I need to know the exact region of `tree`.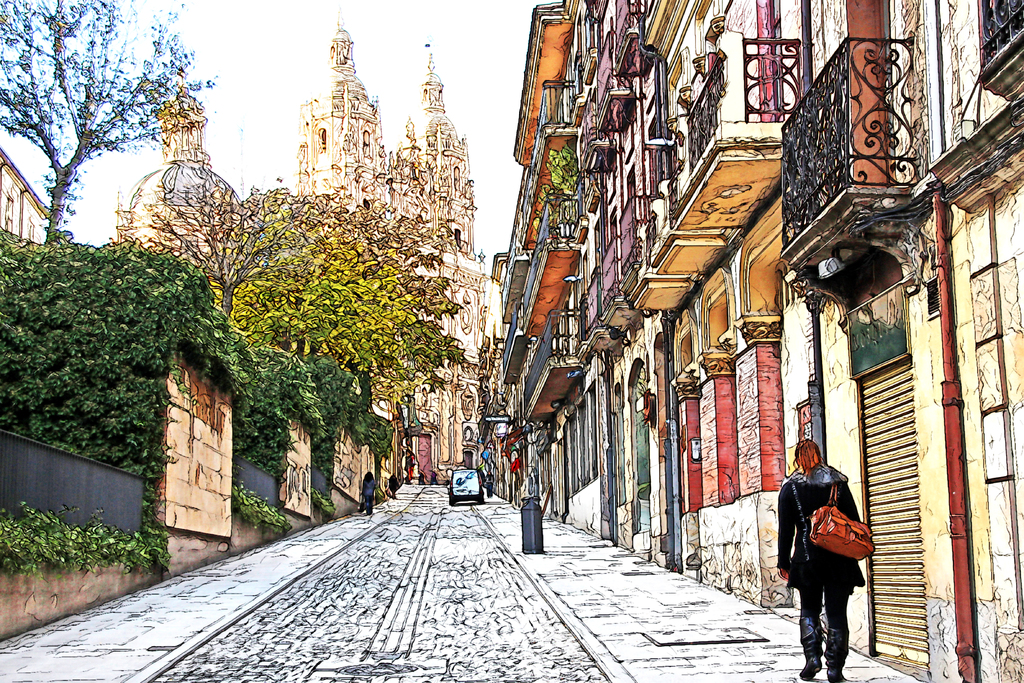
Region: l=17, t=22, r=217, b=282.
